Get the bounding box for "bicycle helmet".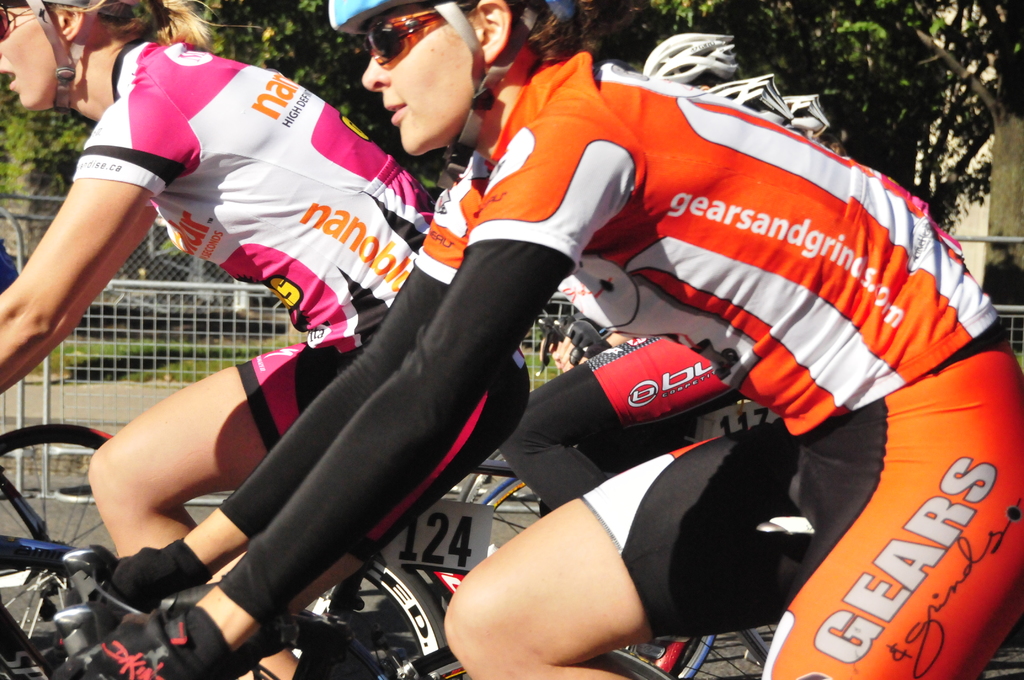
<box>650,24,739,85</box>.
